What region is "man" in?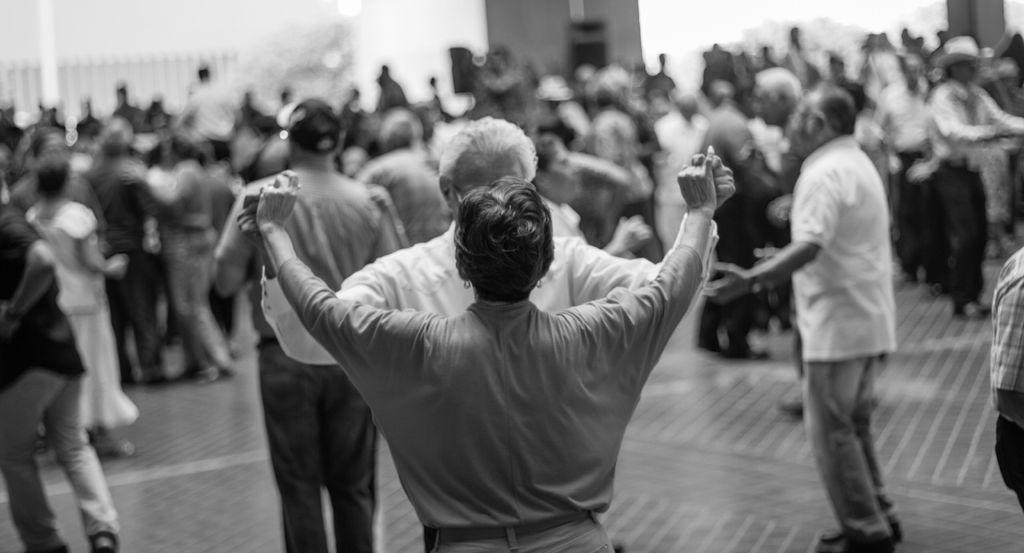
929/35/1022/321.
